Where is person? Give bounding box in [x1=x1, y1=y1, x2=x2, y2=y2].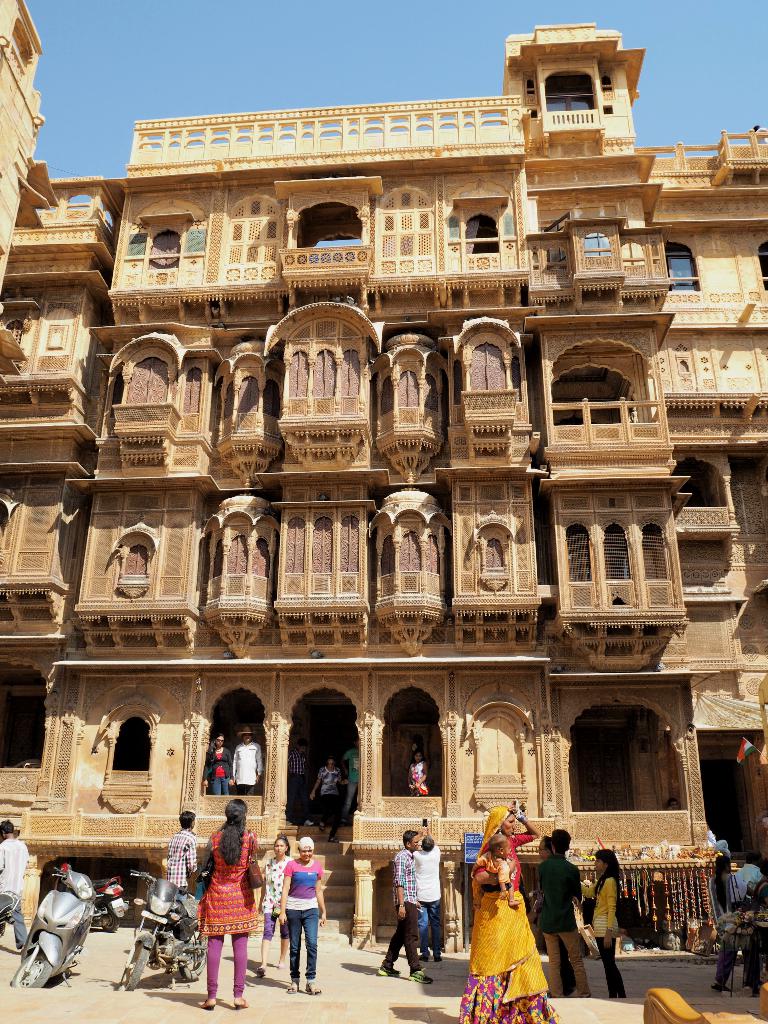
[x1=204, y1=732, x2=230, y2=791].
